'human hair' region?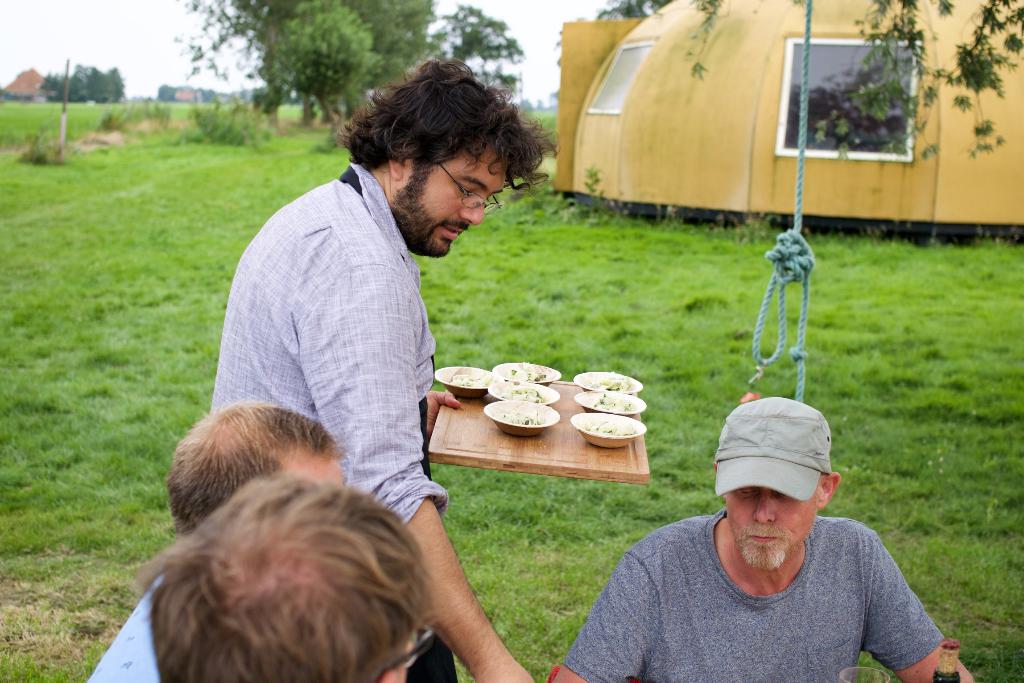
[x1=170, y1=403, x2=345, y2=537]
